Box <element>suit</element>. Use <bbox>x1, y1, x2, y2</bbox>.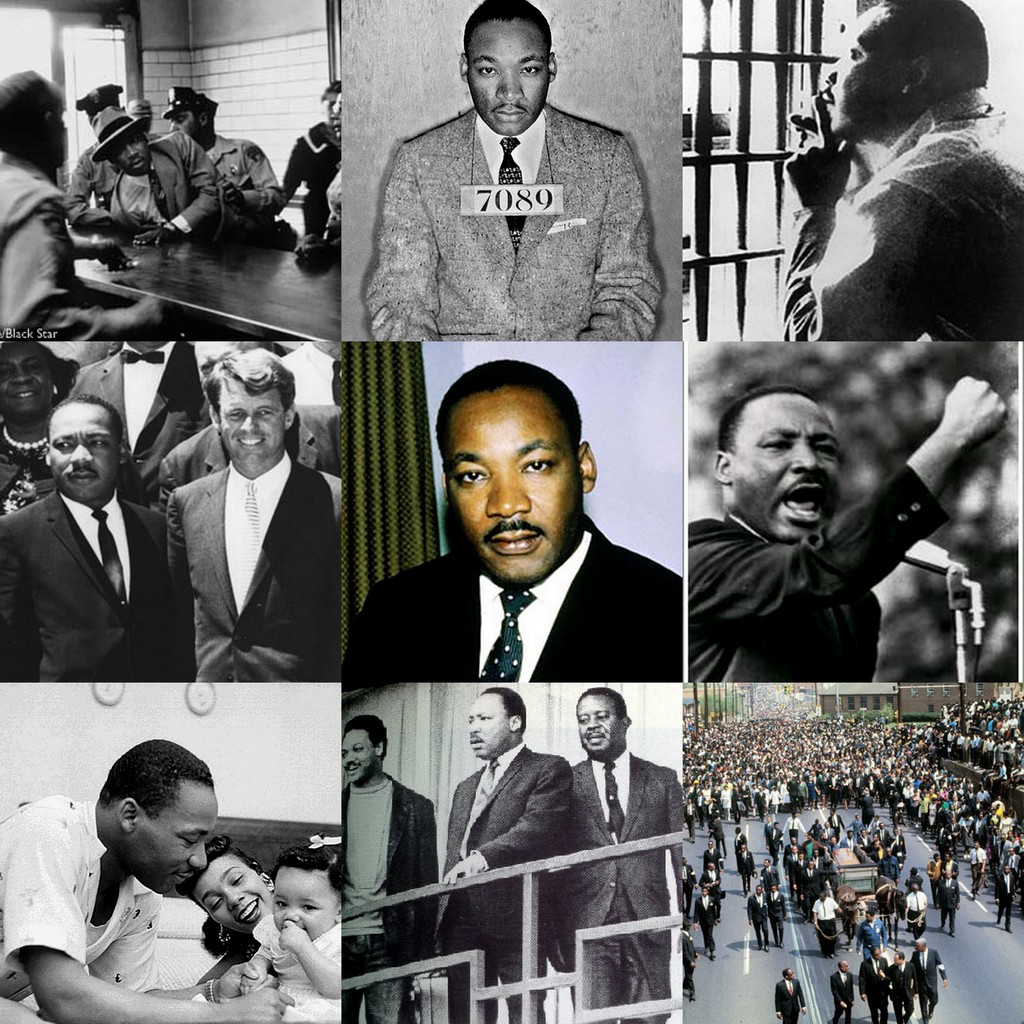
<bbox>157, 407, 345, 520</bbox>.
